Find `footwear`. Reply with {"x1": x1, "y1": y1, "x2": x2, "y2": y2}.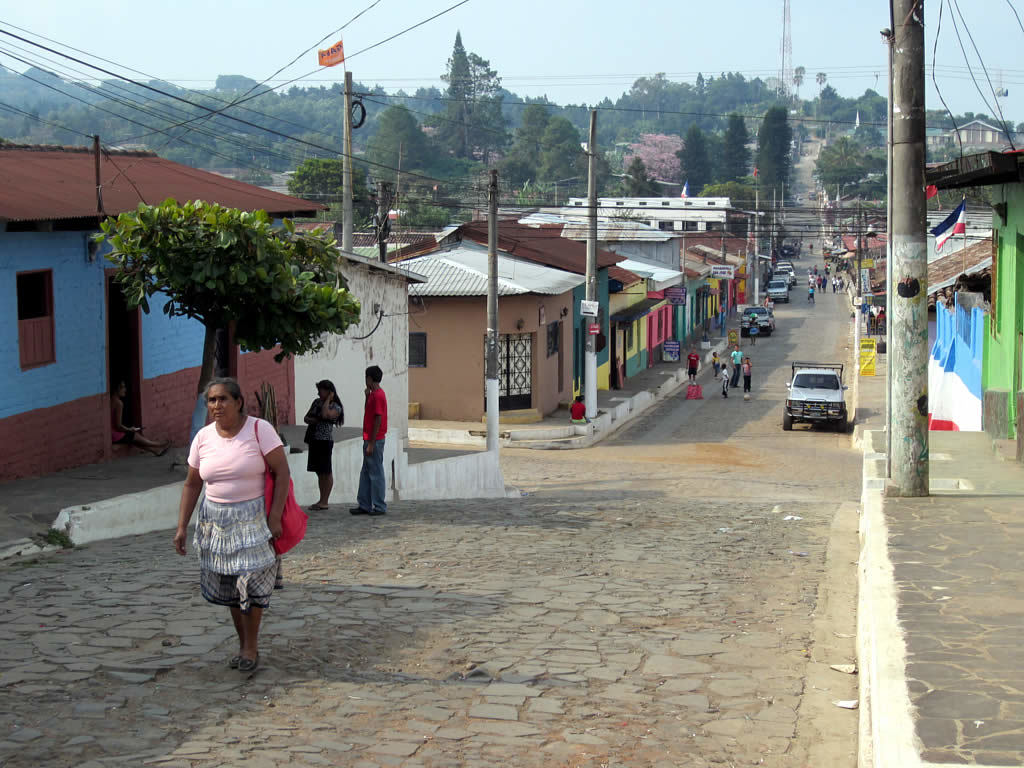
{"x1": 310, "y1": 503, "x2": 321, "y2": 508}.
